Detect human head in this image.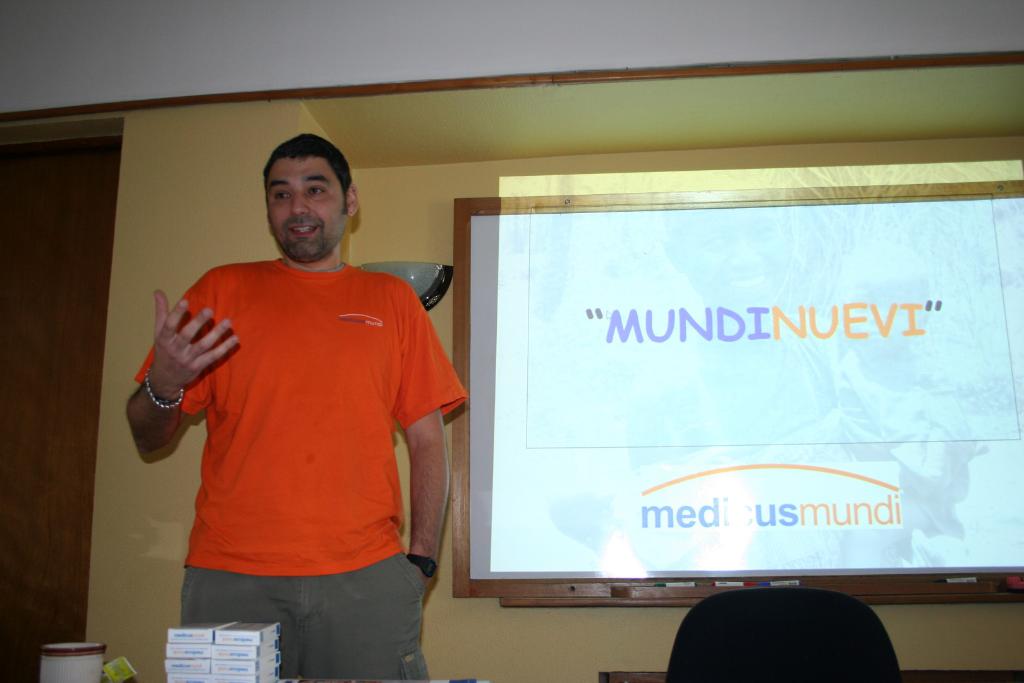
Detection: <bbox>252, 126, 355, 250</bbox>.
